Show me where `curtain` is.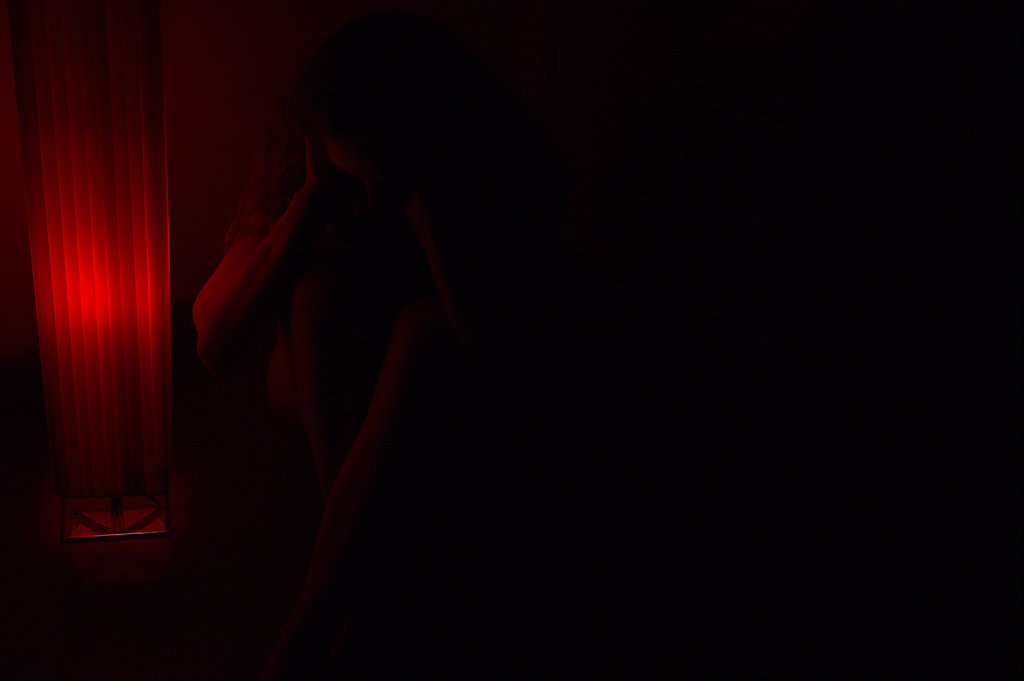
`curtain` is at {"x1": 26, "y1": 35, "x2": 172, "y2": 575}.
